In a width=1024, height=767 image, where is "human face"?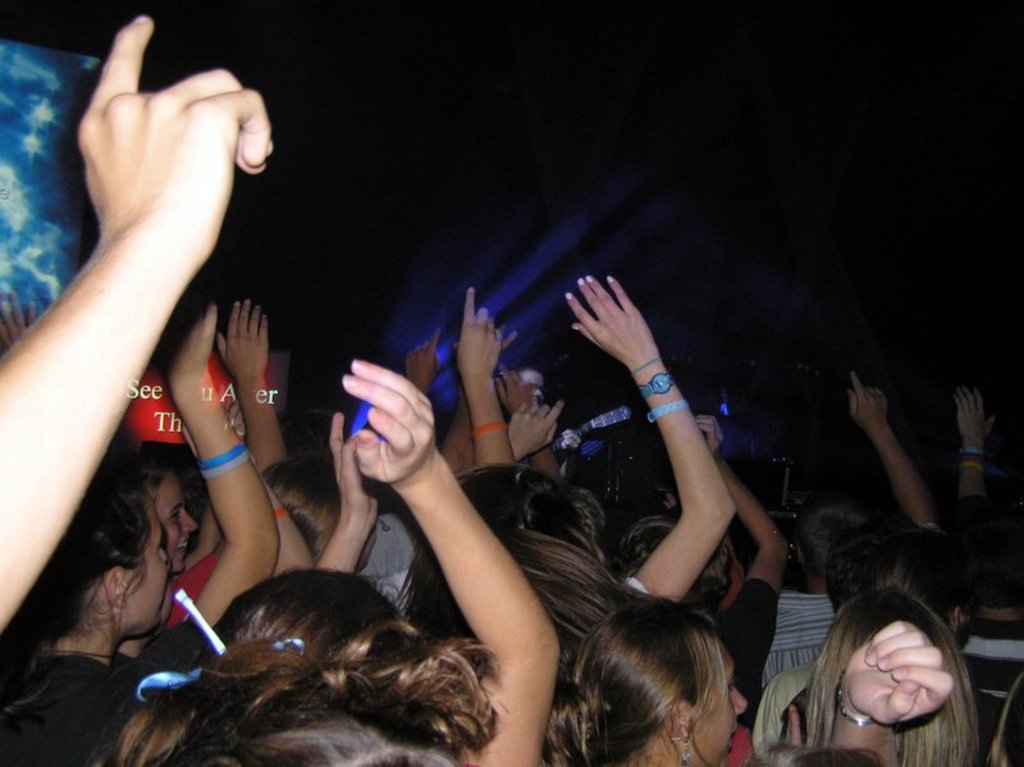
118, 513, 170, 627.
